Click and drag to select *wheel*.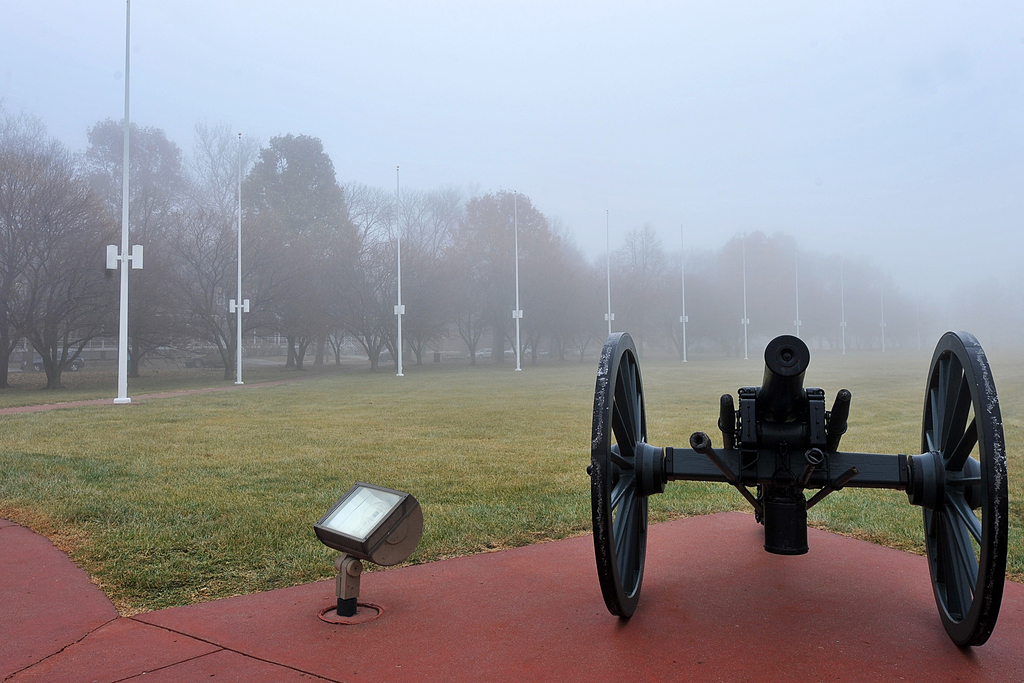
Selection: [918, 352, 1006, 648].
